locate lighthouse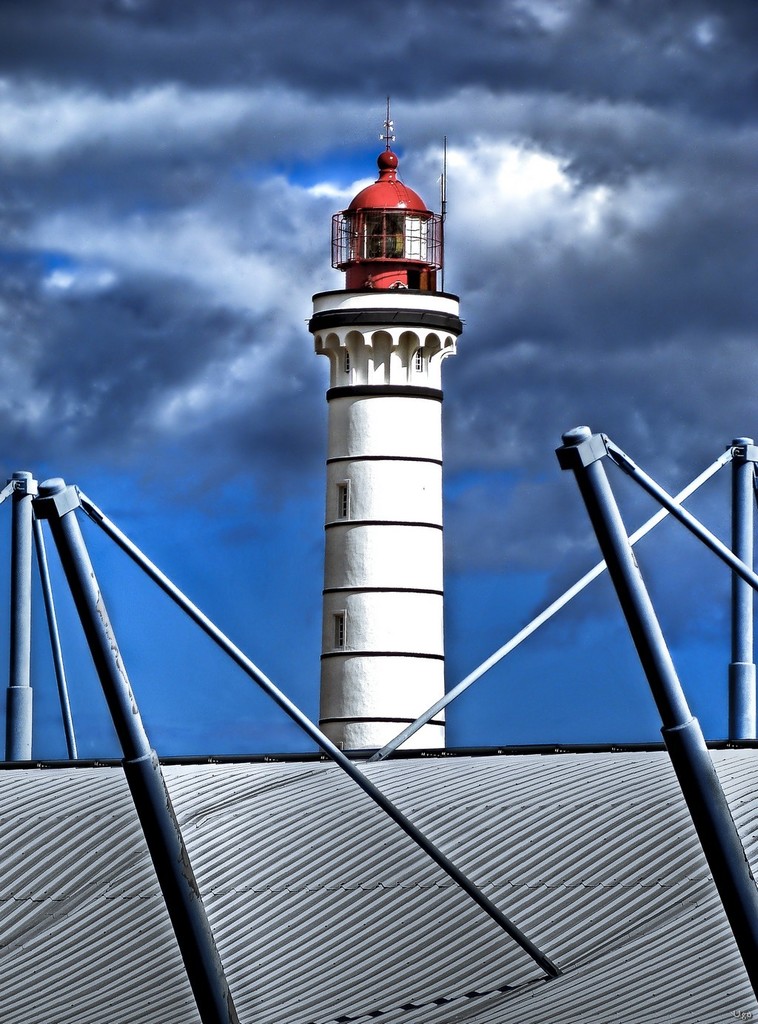
(x1=275, y1=138, x2=493, y2=778)
